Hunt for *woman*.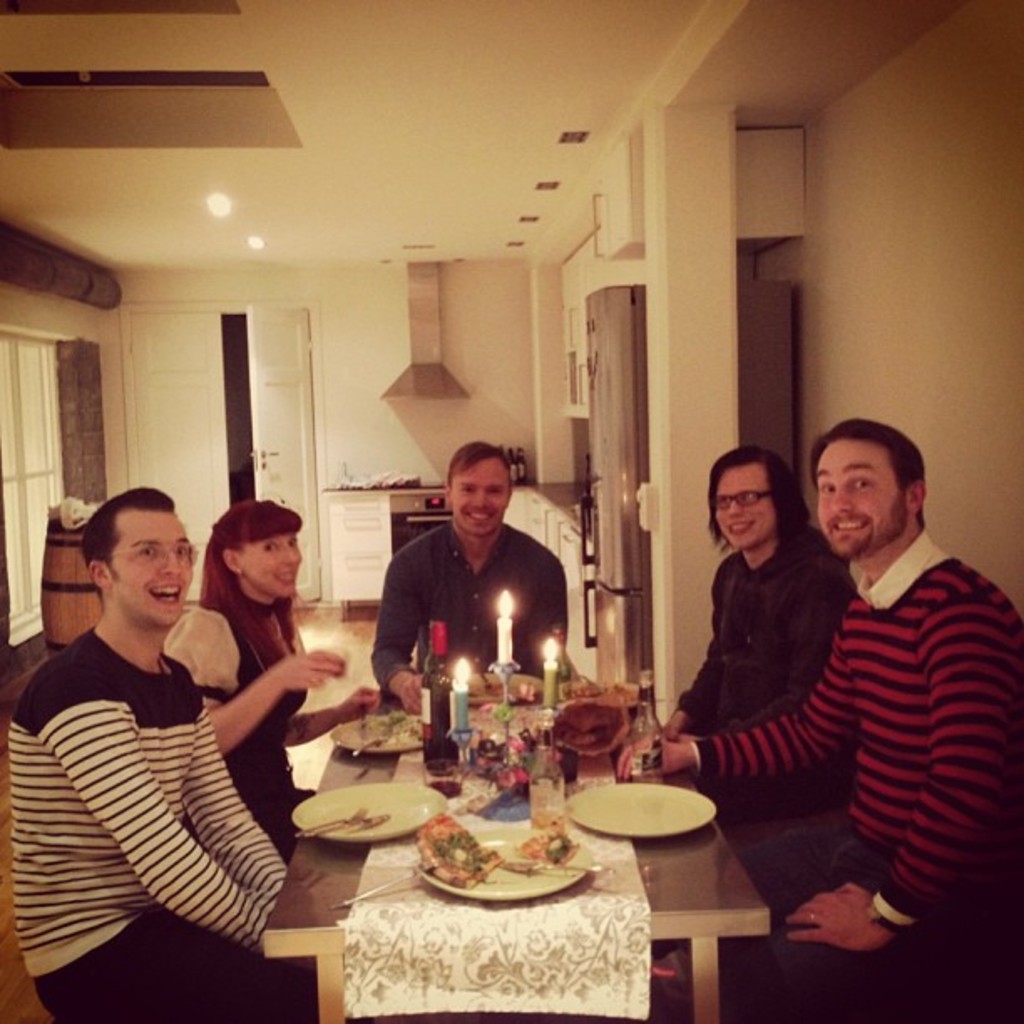
Hunted down at <bbox>653, 448, 848, 822</bbox>.
